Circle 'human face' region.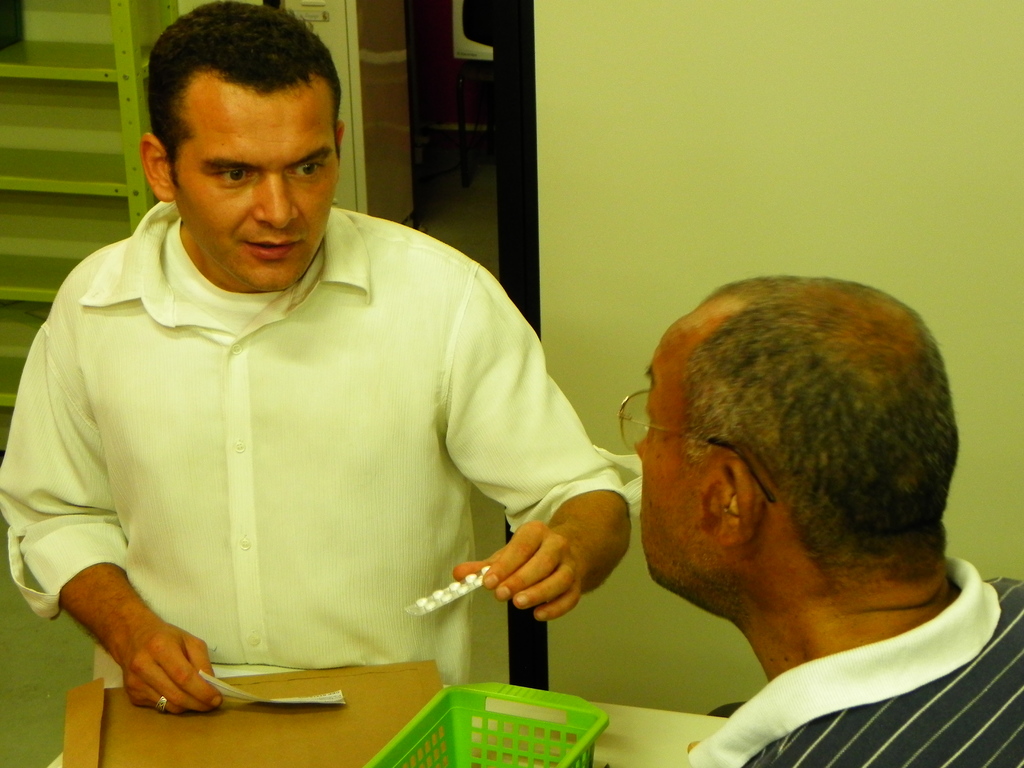
Region: 176, 68, 341, 294.
